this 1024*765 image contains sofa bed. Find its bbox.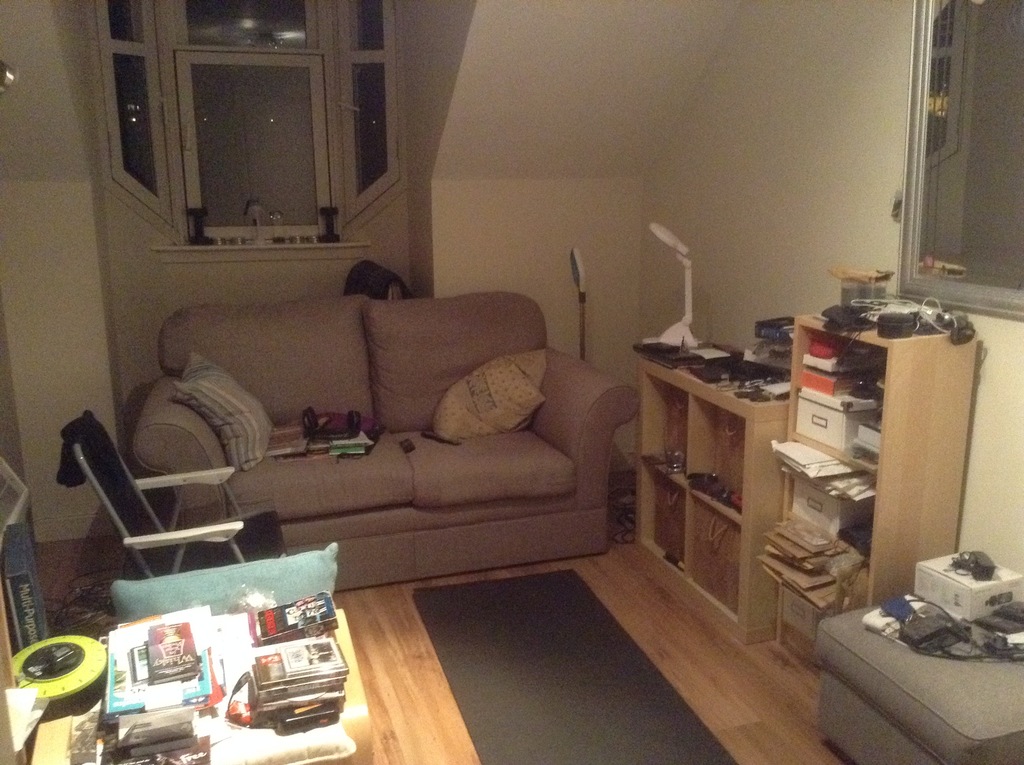
[left=136, top=296, right=647, bottom=594].
